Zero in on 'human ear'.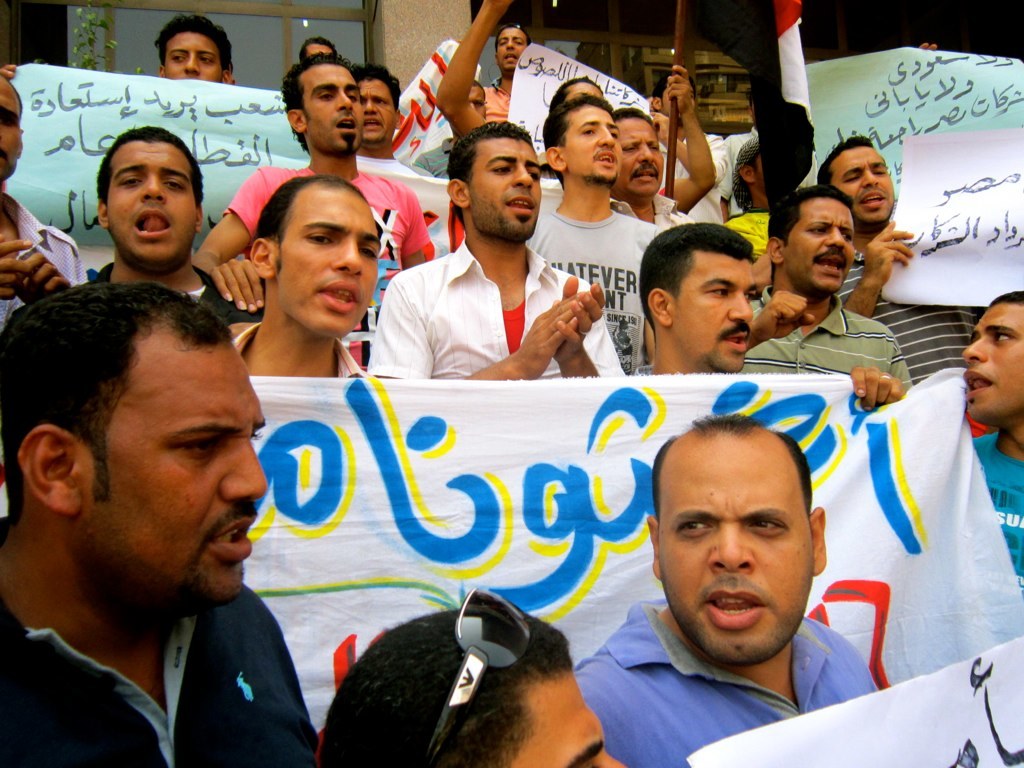
Zeroed in: 196,207,204,230.
